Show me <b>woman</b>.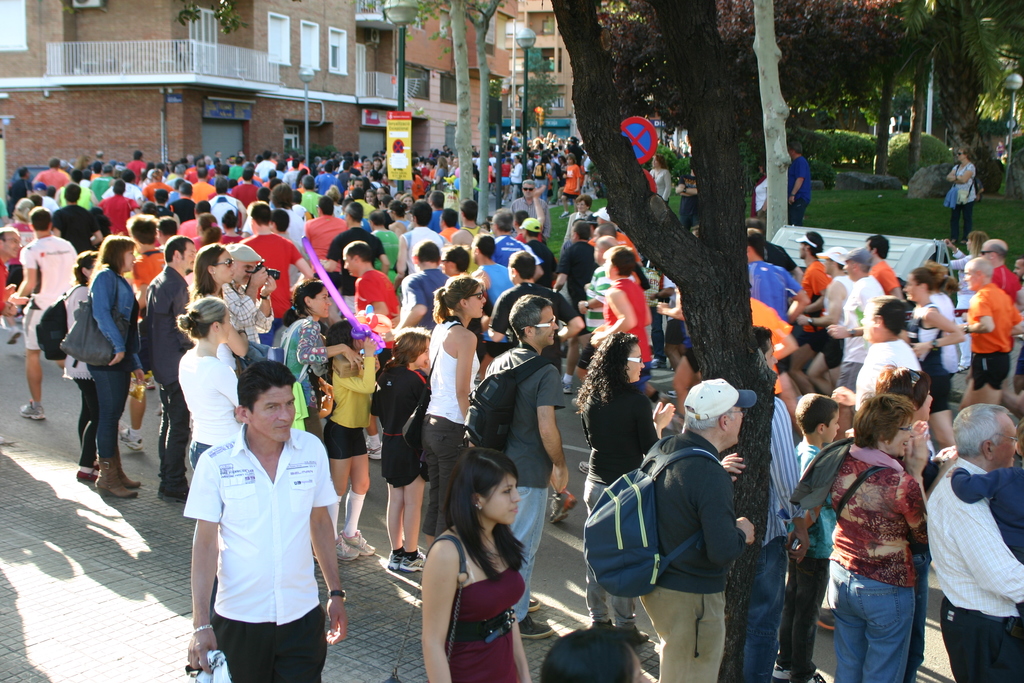
<b>woman</b> is here: {"x1": 565, "y1": 198, "x2": 591, "y2": 240}.
